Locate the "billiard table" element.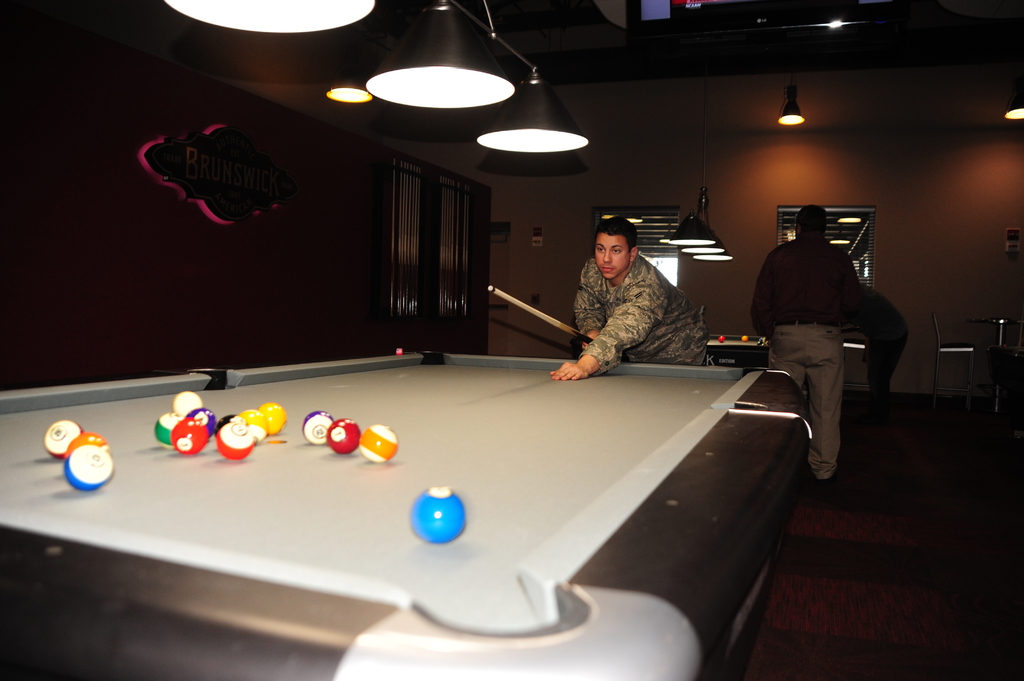
Element bbox: detection(0, 351, 810, 680).
